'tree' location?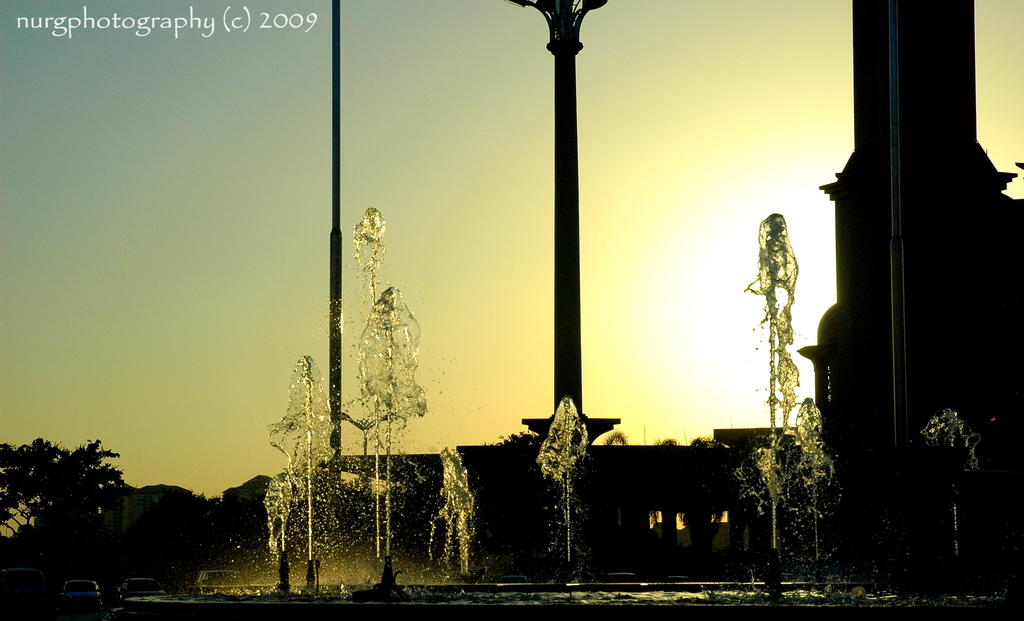
[605,429,630,449]
